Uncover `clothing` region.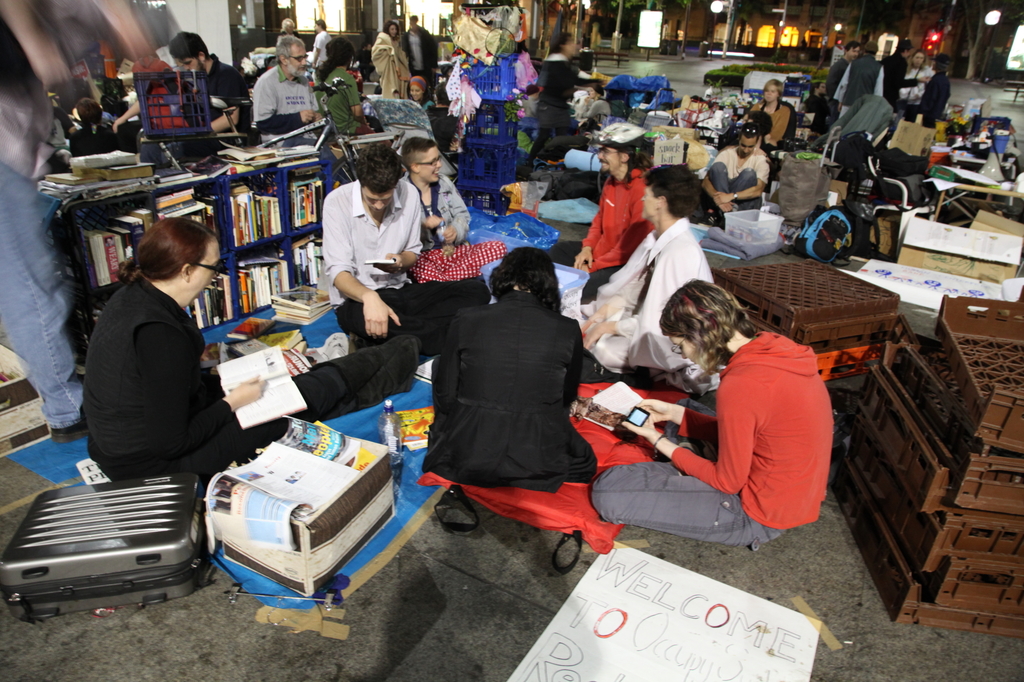
Uncovered: l=904, t=67, r=929, b=110.
